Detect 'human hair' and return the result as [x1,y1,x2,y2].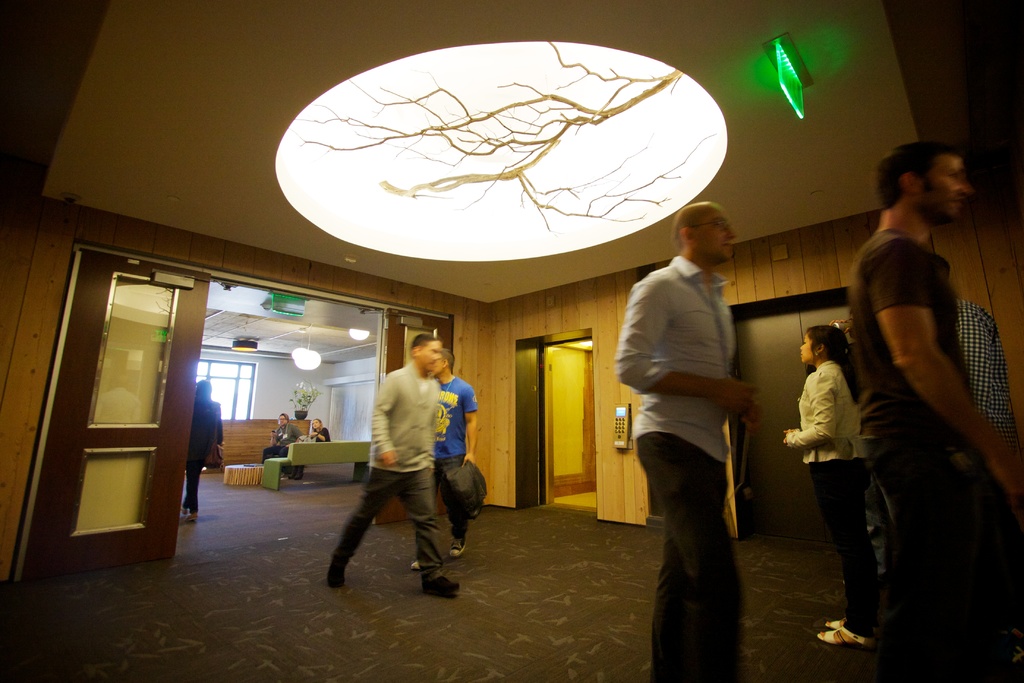
[808,324,865,406].
